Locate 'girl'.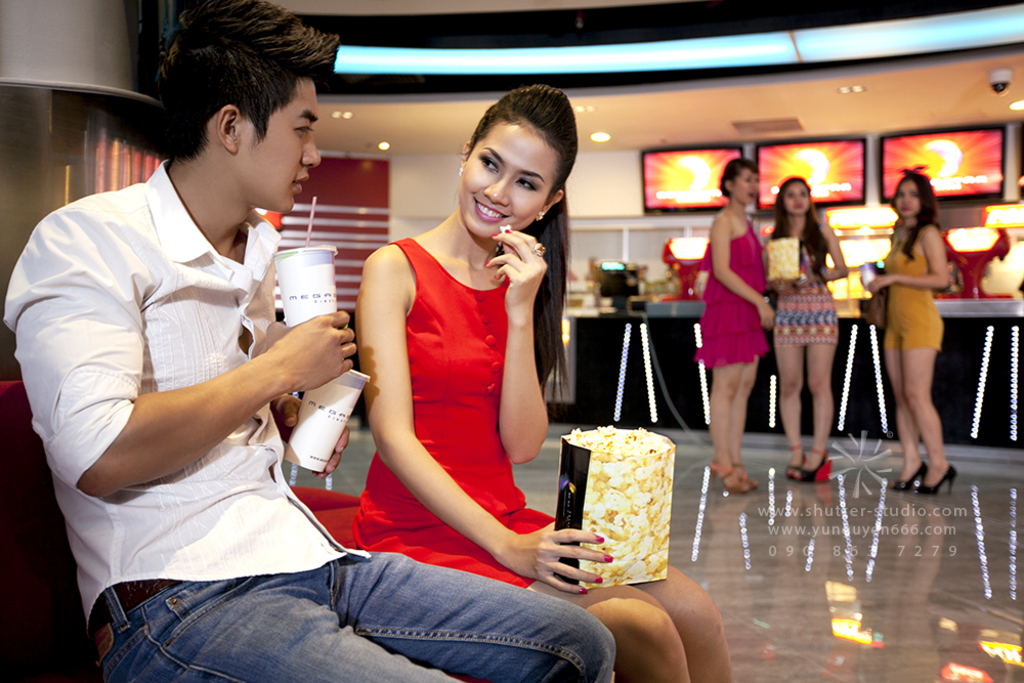
Bounding box: (772,174,844,477).
